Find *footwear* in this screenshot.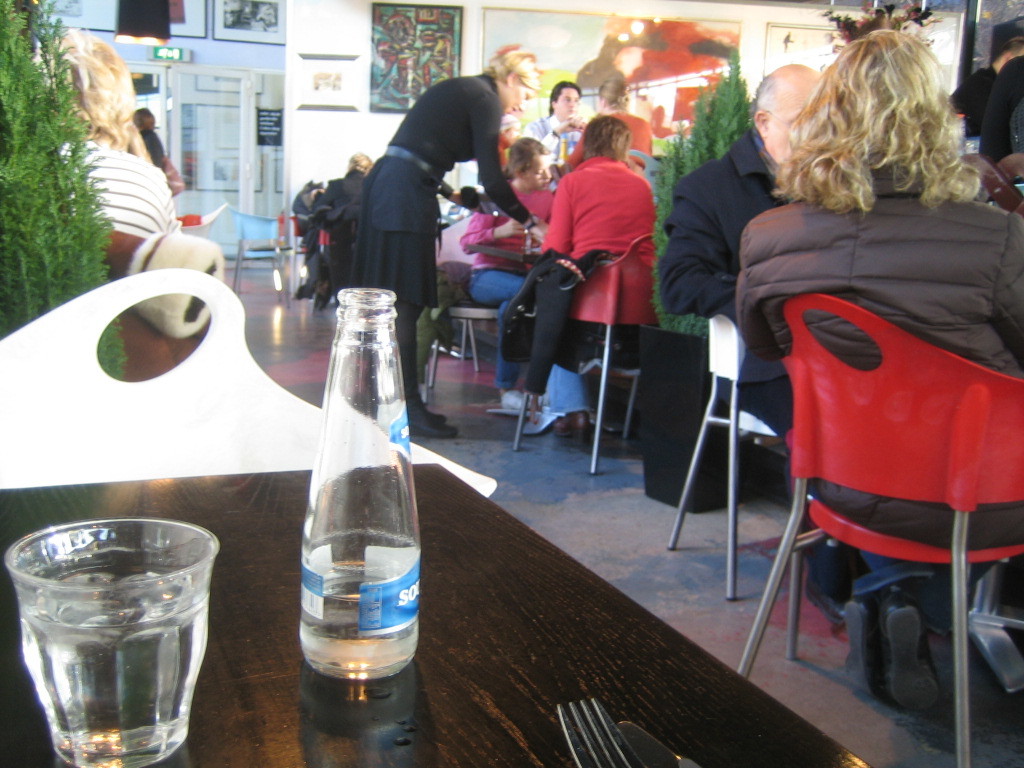
The bounding box for *footwear* is BBox(842, 601, 885, 701).
